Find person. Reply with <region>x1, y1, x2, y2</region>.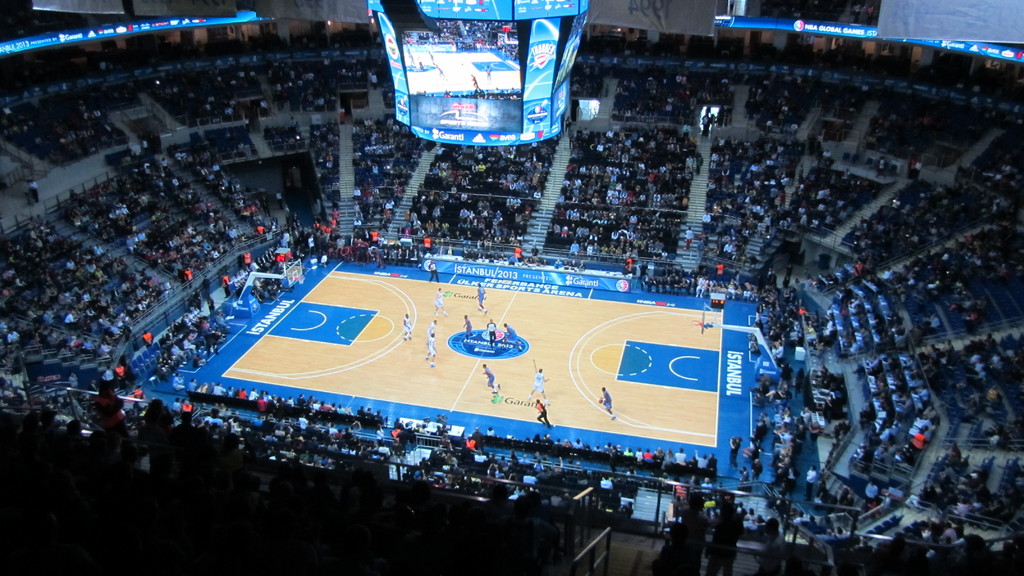
<region>400, 314, 415, 347</region>.
